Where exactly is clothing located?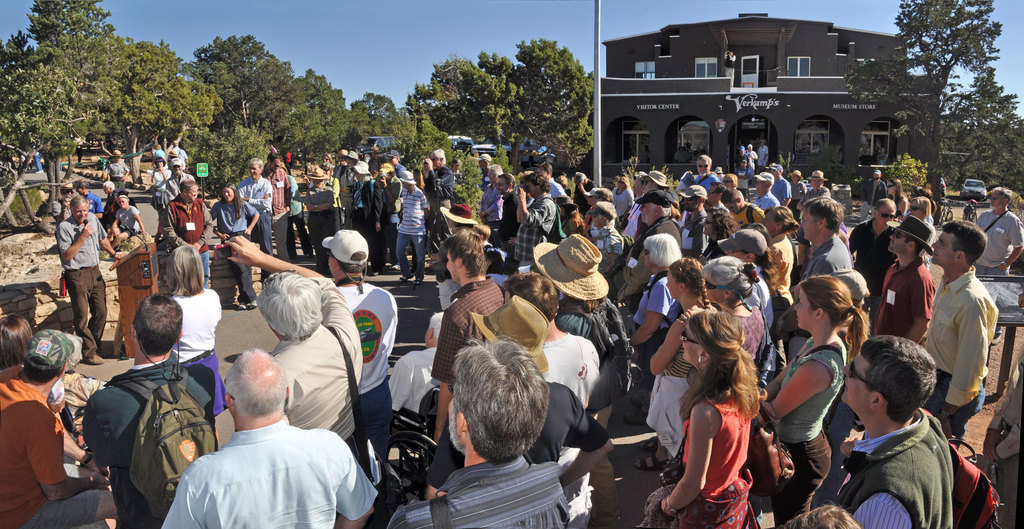
Its bounding box is <box>390,464,575,528</box>.
